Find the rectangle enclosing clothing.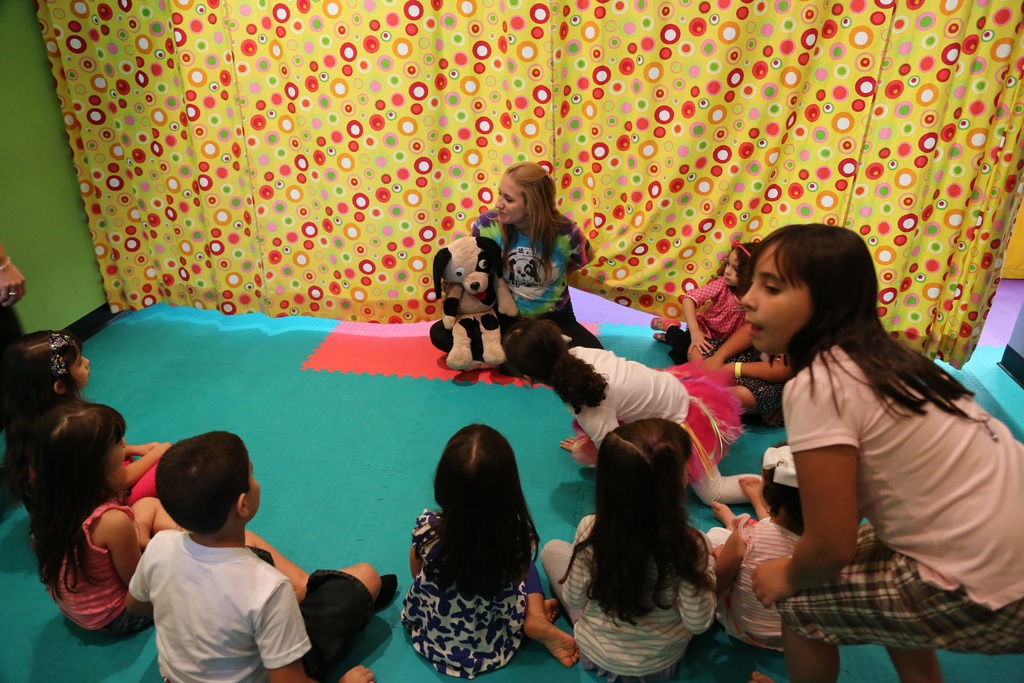
Rect(706, 347, 788, 426).
